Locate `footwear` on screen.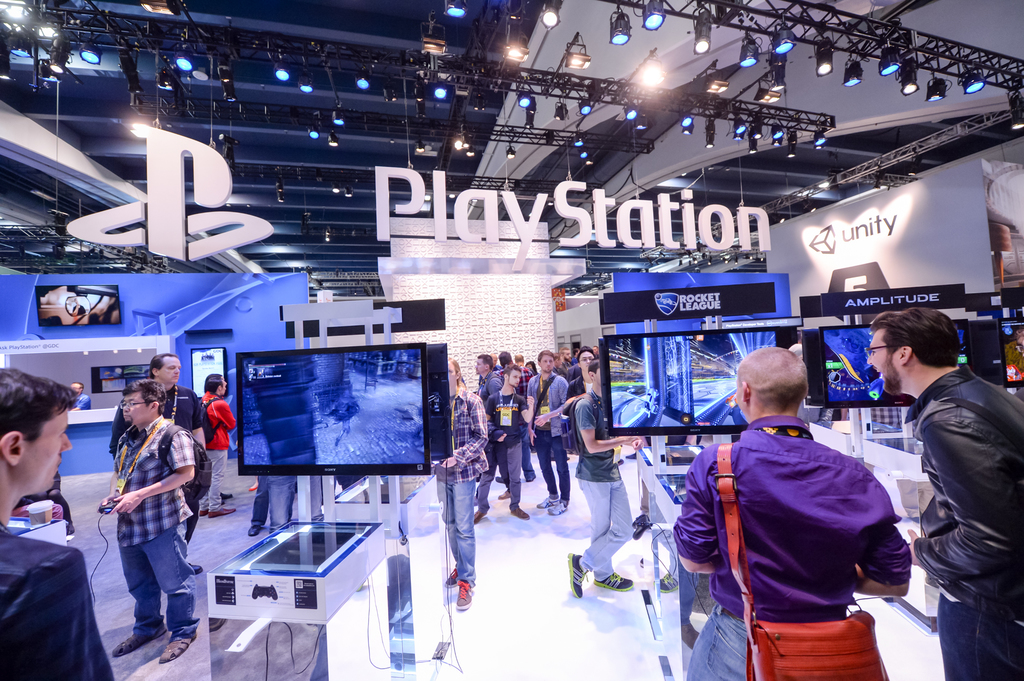
On screen at bbox=[524, 476, 538, 484].
